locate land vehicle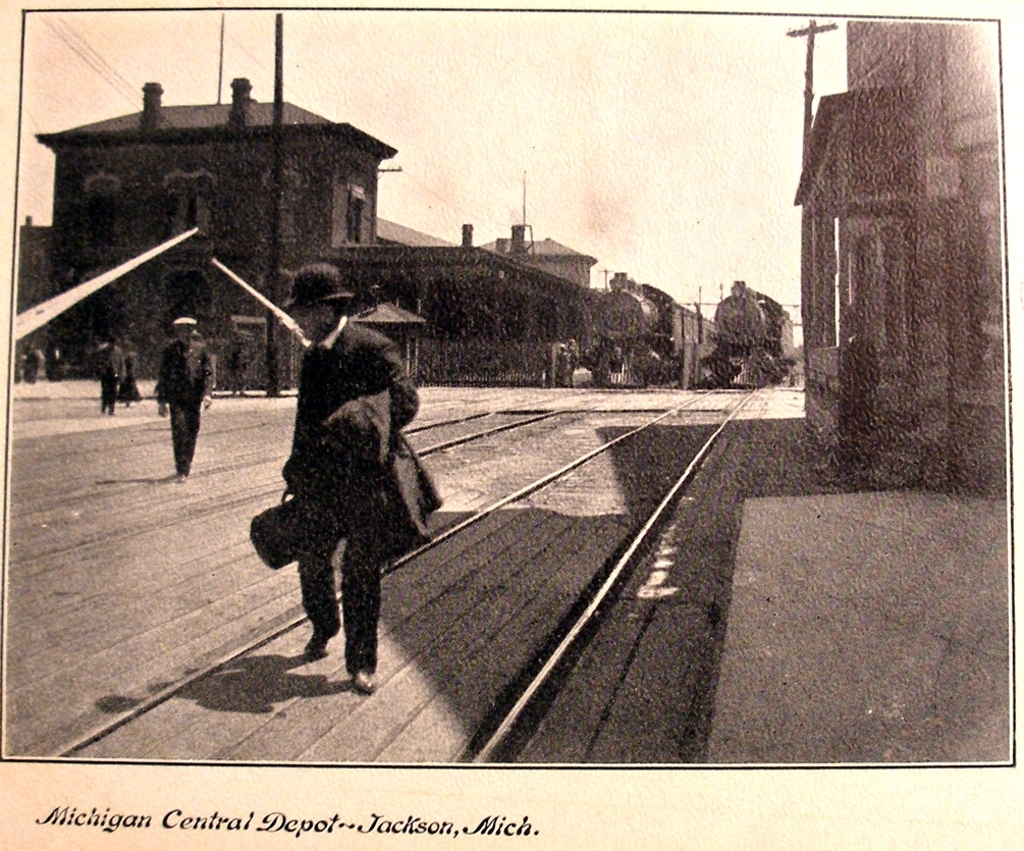
<bbox>704, 271, 794, 382</bbox>
